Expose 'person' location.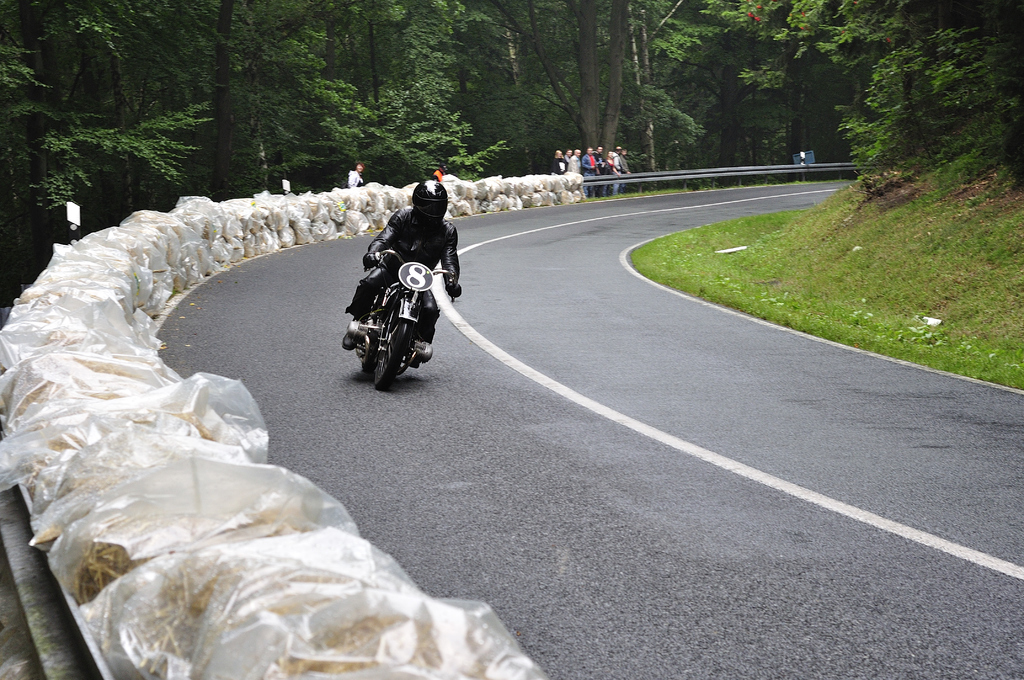
Exposed at detection(352, 174, 455, 381).
